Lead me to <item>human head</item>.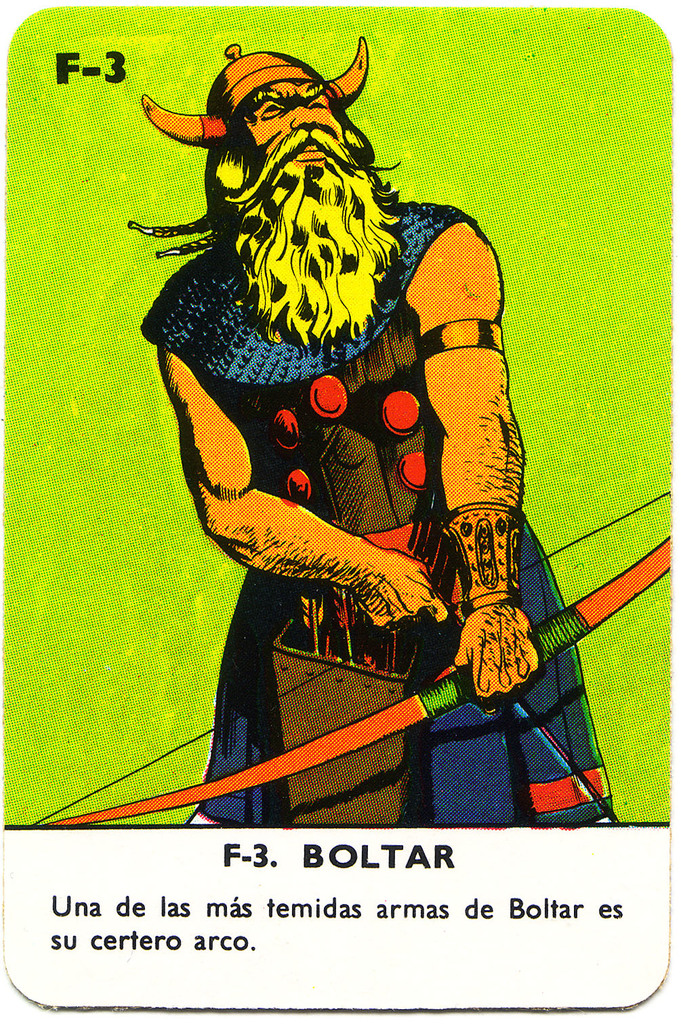
Lead to [left=142, top=39, right=364, bottom=345].
